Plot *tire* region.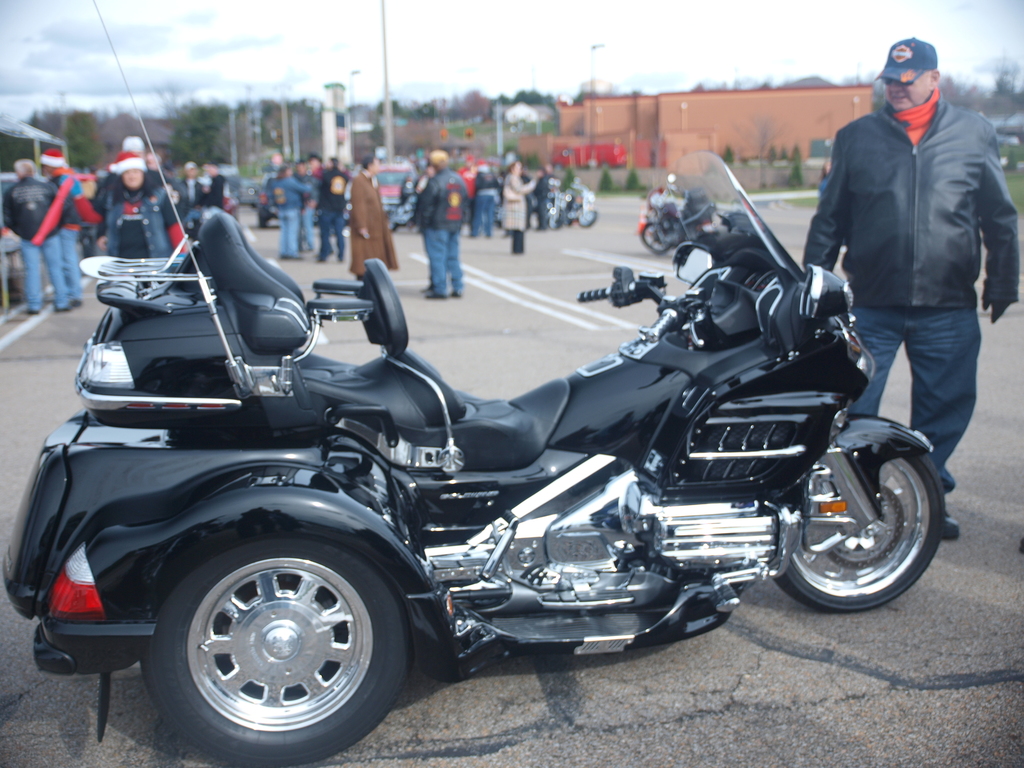
Plotted at [578, 210, 599, 226].
